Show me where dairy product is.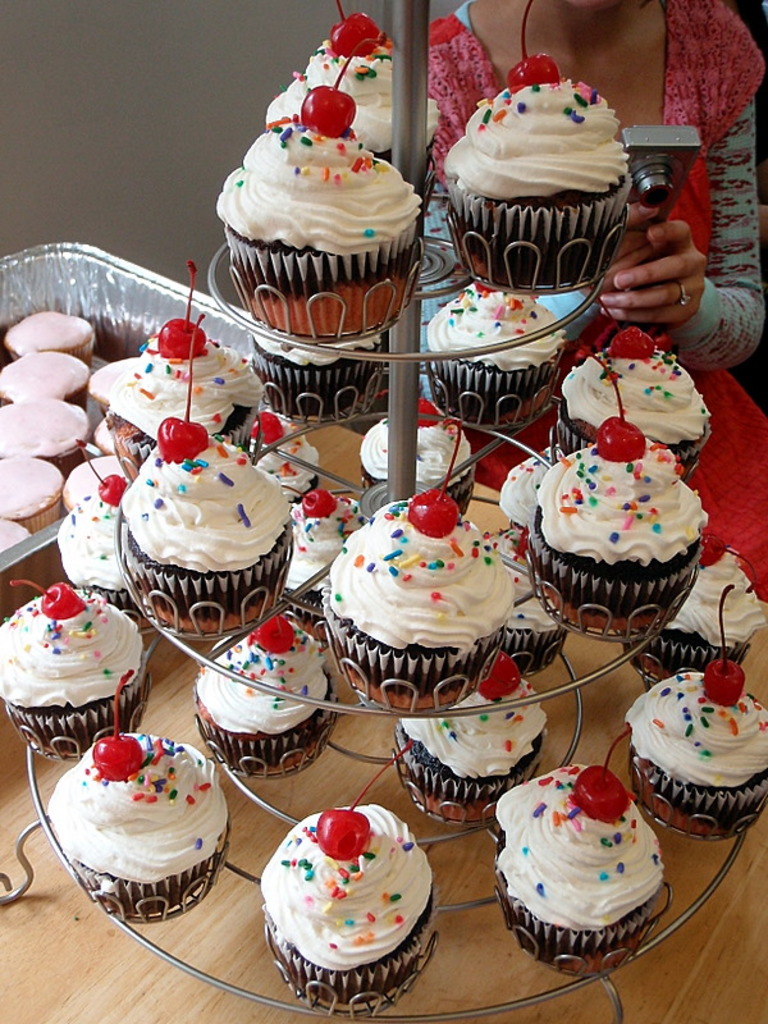
dairy product is at {"x1": 0, "y1": 512, "x2": 27, "y2": 566}.
